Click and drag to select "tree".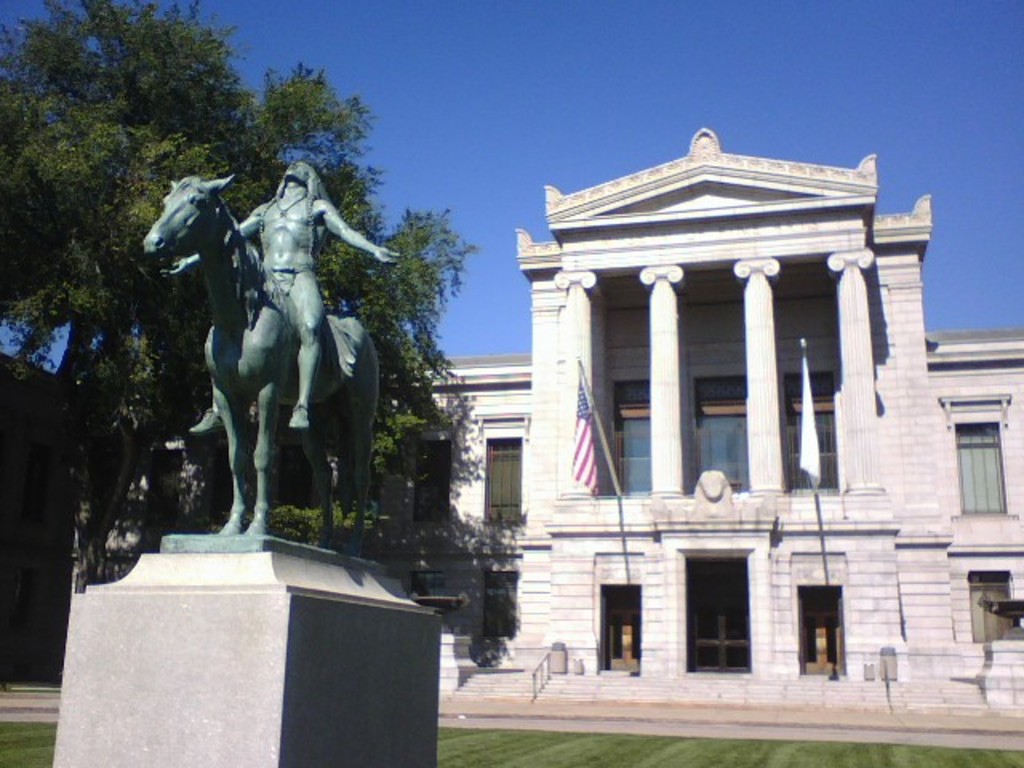
Selection: (467,507,531,648).
